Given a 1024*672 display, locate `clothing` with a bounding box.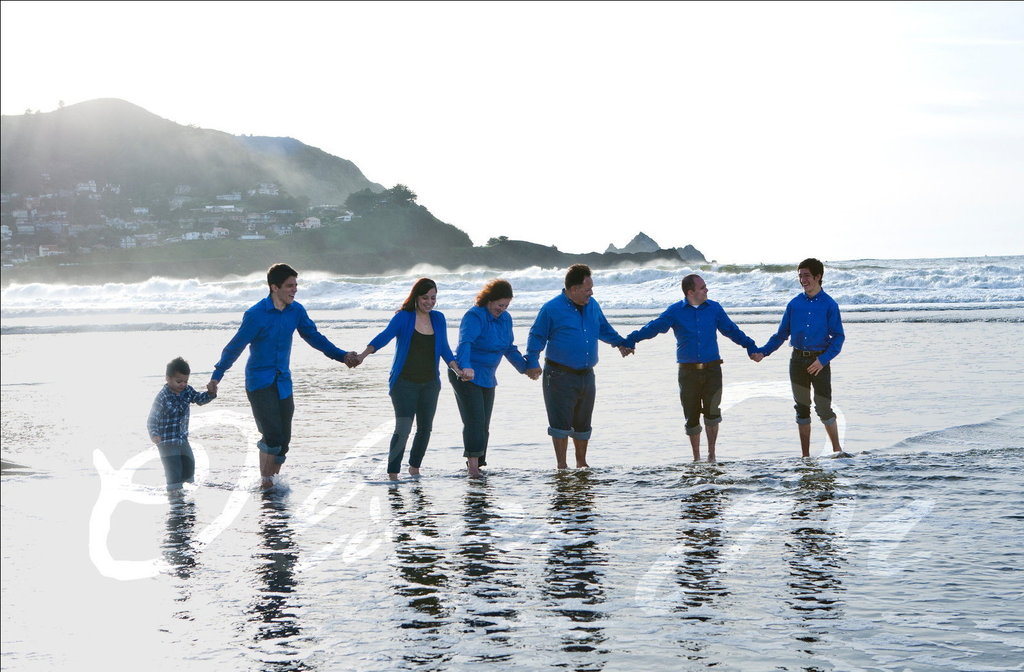
Located: 156 435 194 490.
